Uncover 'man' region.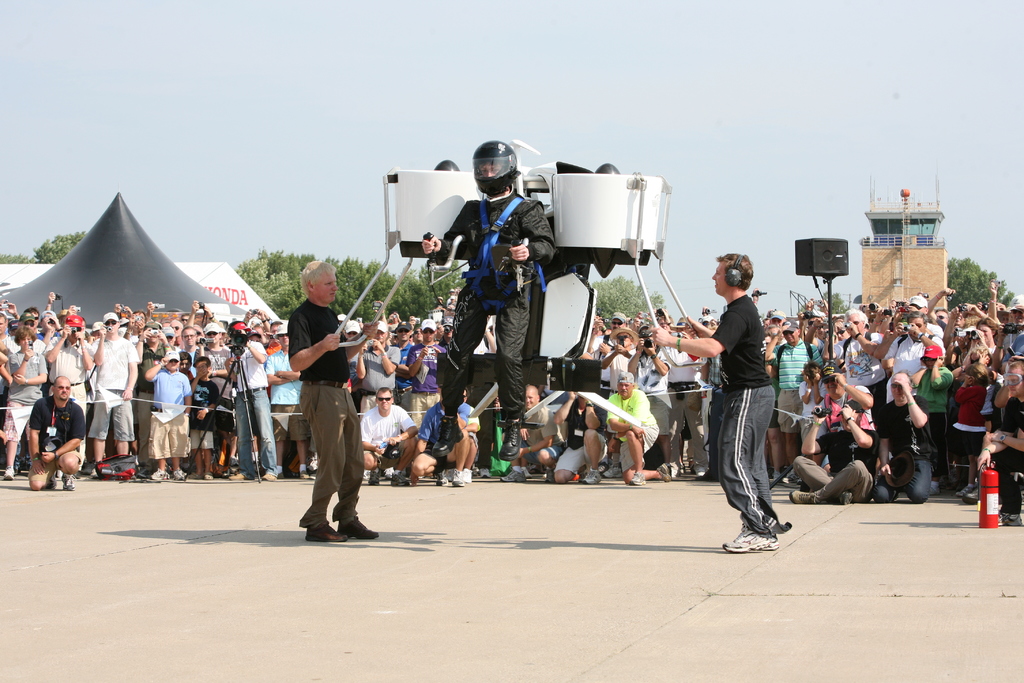
Uncovered: locate(24, 375, 88, 493).
